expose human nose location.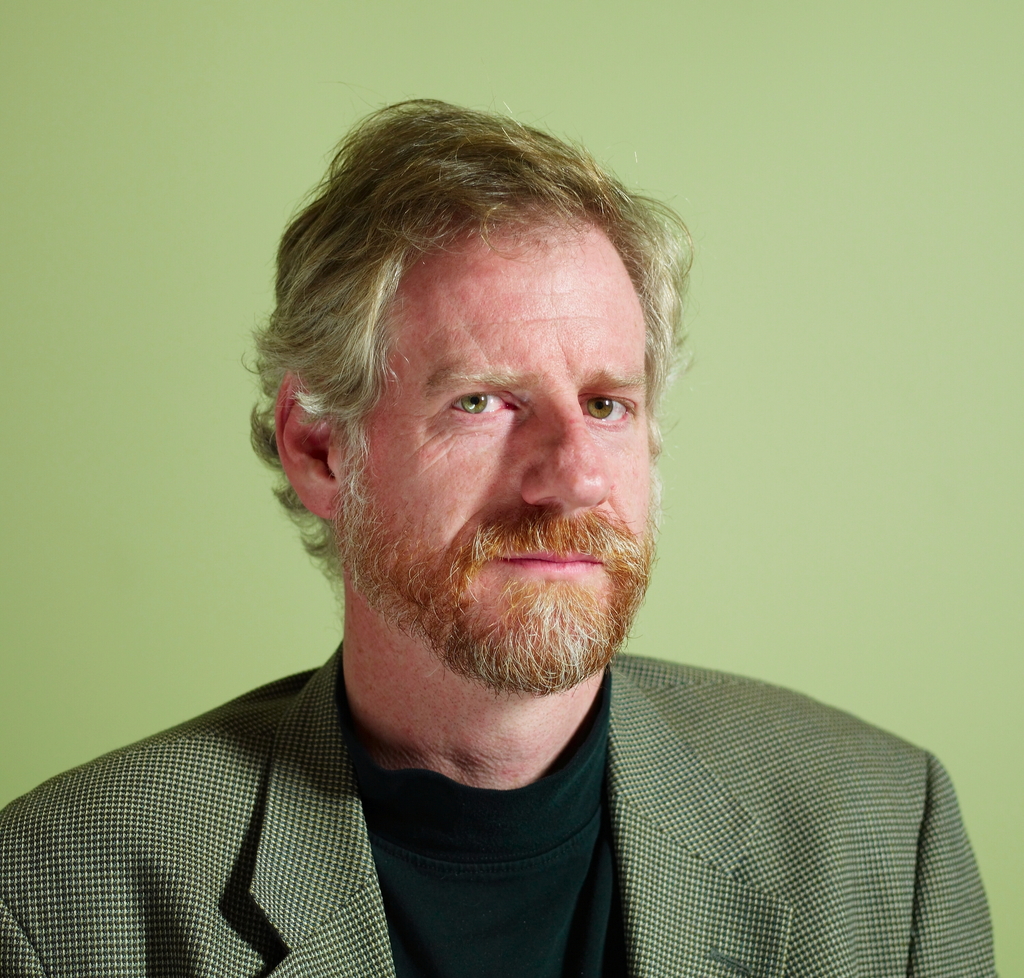
Exposed at {"left": 520, "top": 389, "right": 611, "bottom": 509}.
